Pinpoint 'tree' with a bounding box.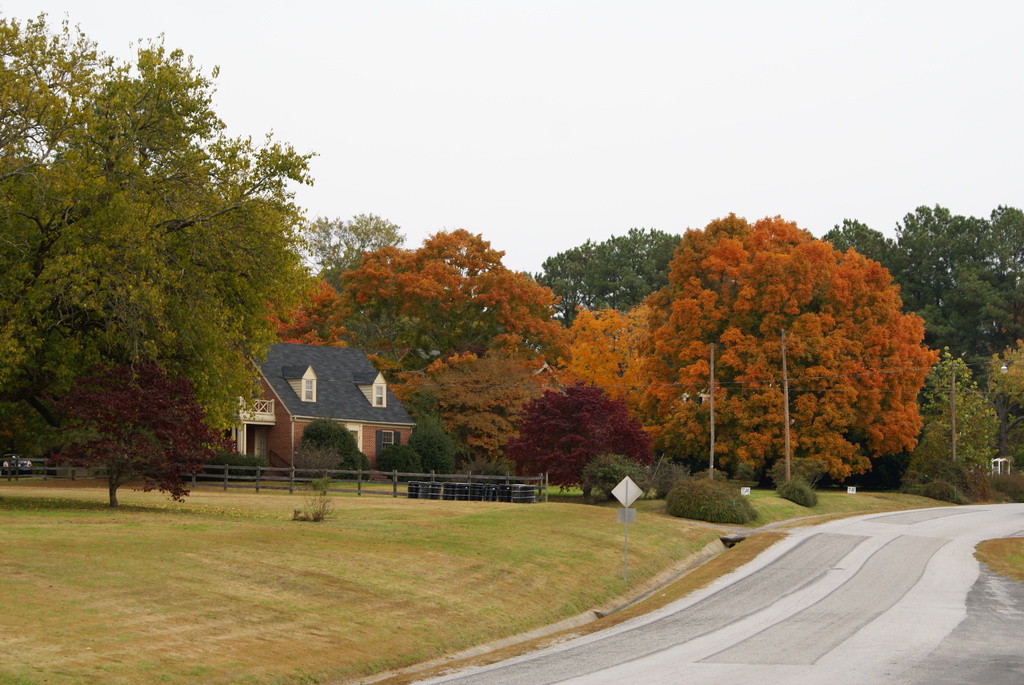
295:226:569:366.
